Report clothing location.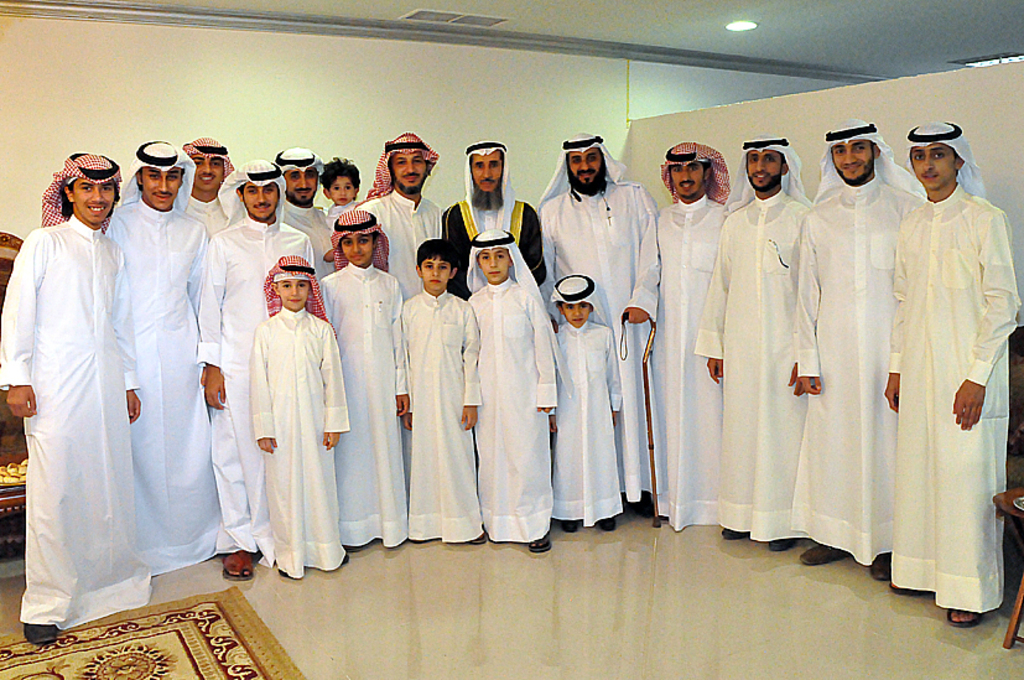
Report: bbox=(357, 136, 453, 302).
